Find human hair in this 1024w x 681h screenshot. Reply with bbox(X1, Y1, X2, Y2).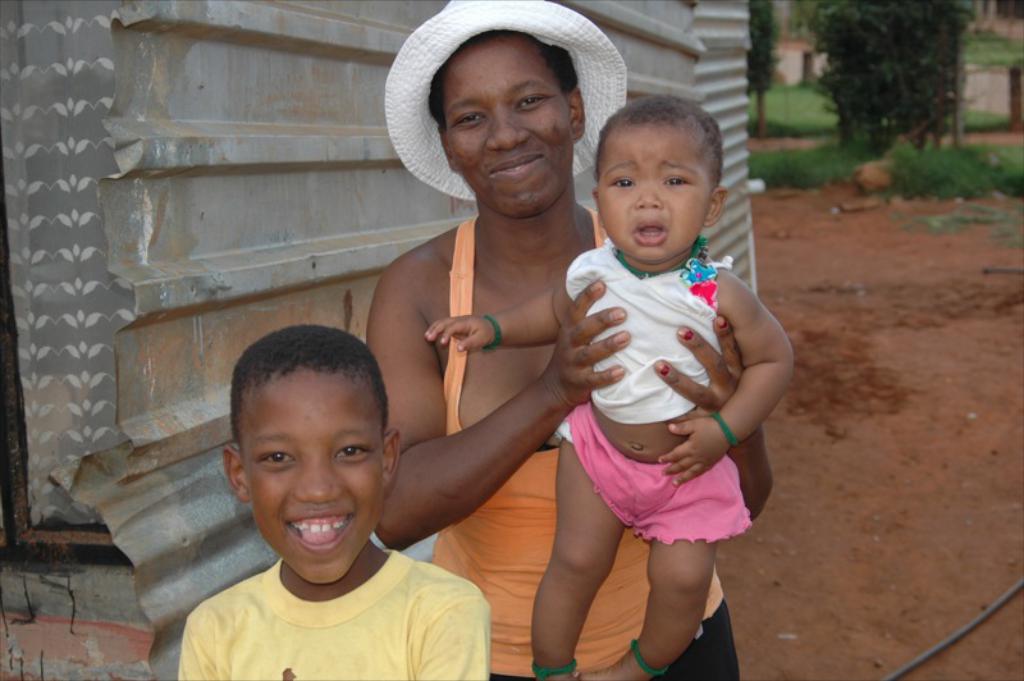
bbox(229, 324, 389, 445).
